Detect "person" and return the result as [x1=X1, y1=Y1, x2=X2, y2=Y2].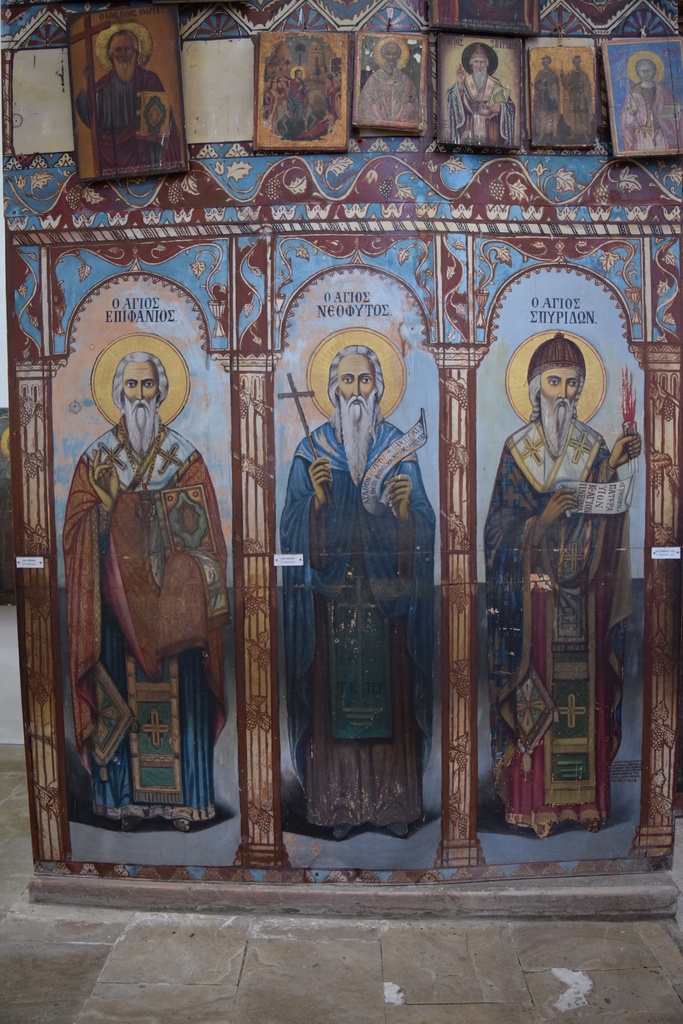
[x1=485, y1=330, x2=643, y2=836].
